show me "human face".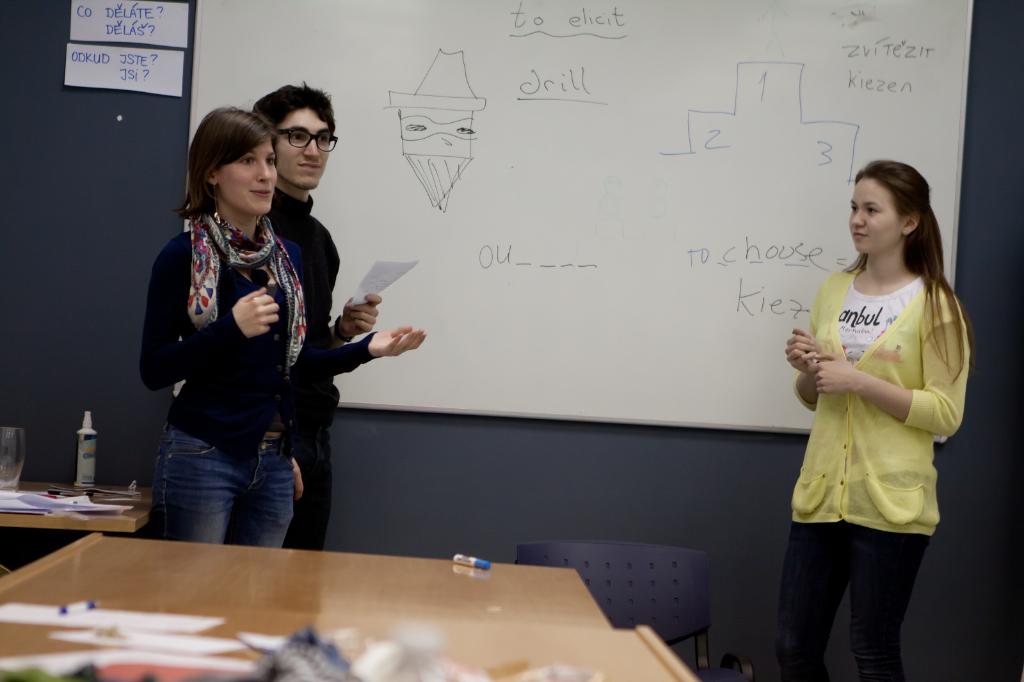
"human face" is here: <region>849, 177, 908, 255</region>.
